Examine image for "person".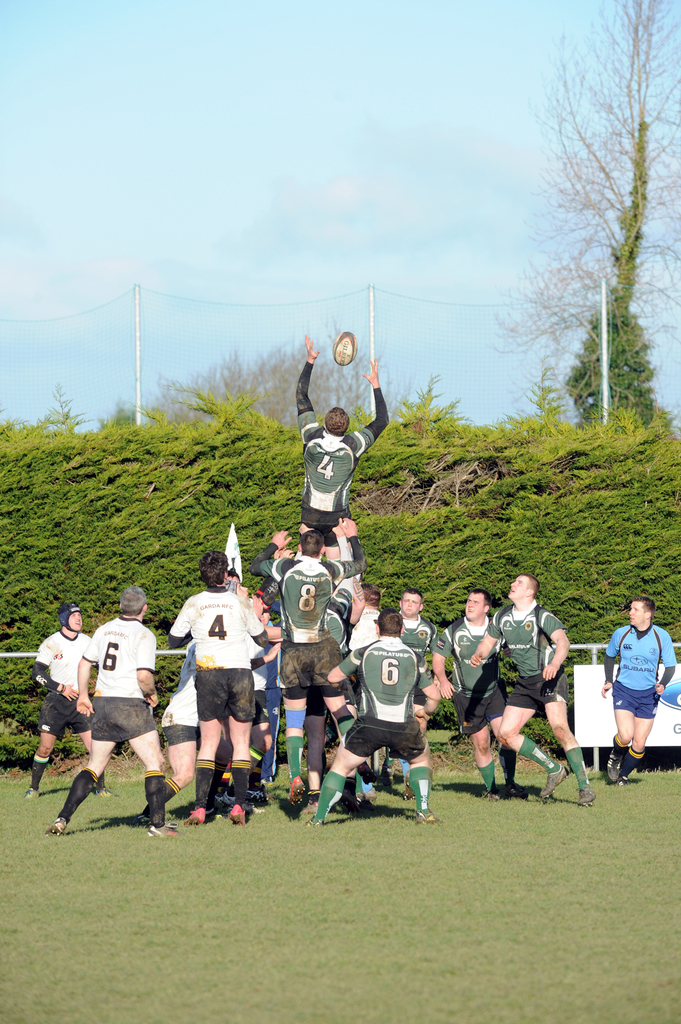
Examination result: x1=483, y1=569, x2=575, y2=810.
